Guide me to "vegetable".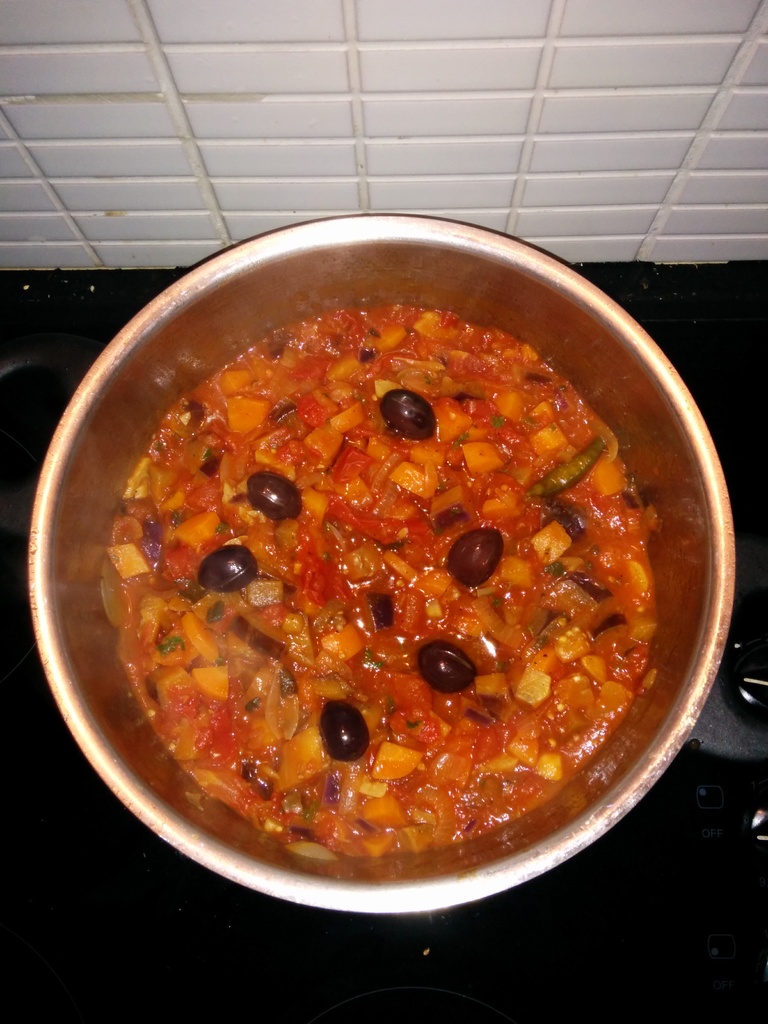
Guidance: <region>445, 527, 504, 589</region>.
